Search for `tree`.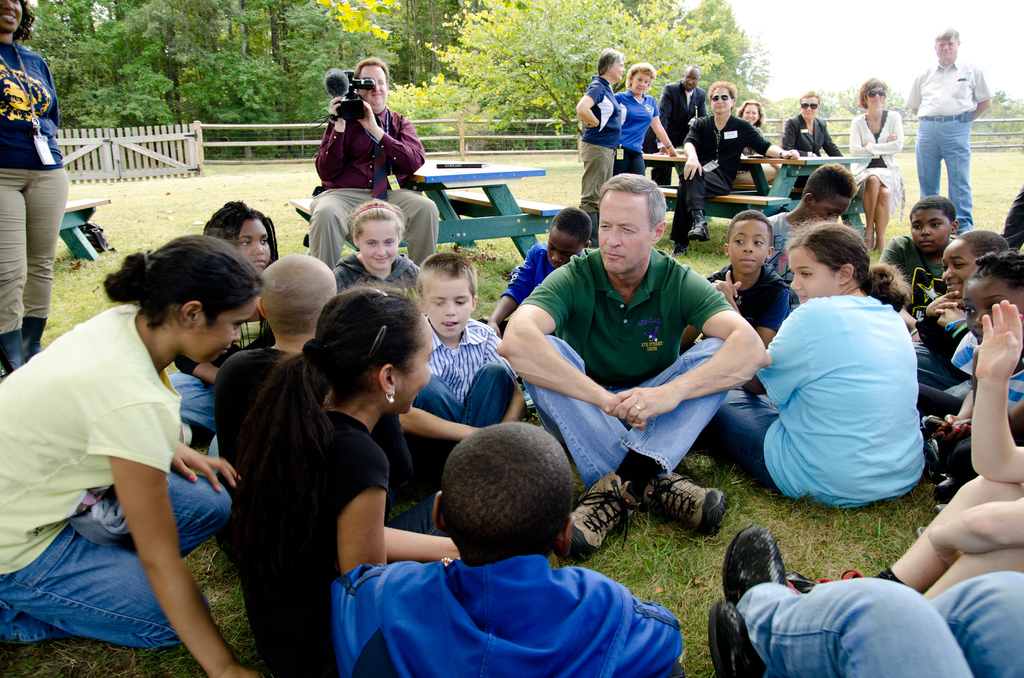
Found at box=[819, 104, 856, 147].
